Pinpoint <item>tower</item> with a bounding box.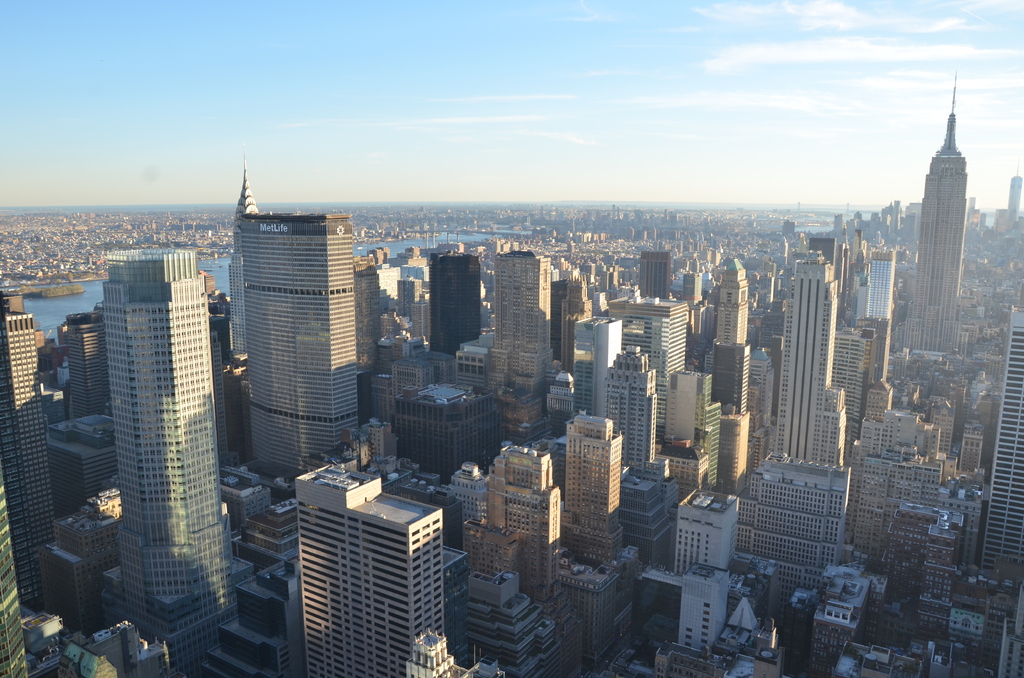
box(899, 71, 969, 354).
